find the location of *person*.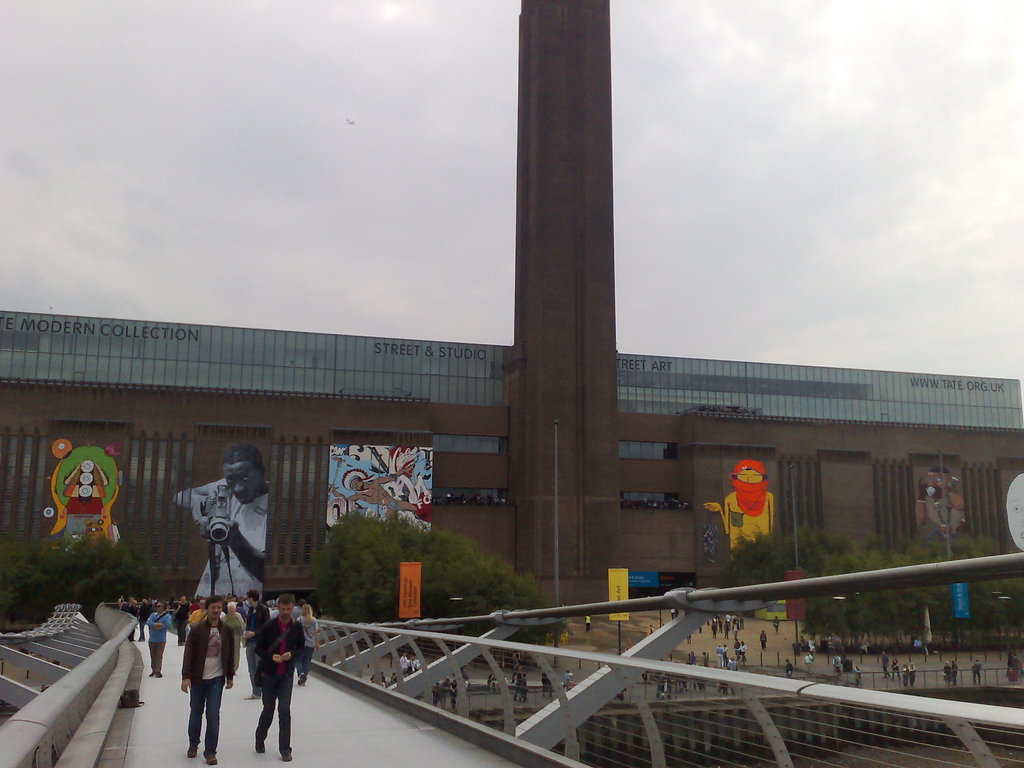
Location: <box>911,636,920,651</box>.
